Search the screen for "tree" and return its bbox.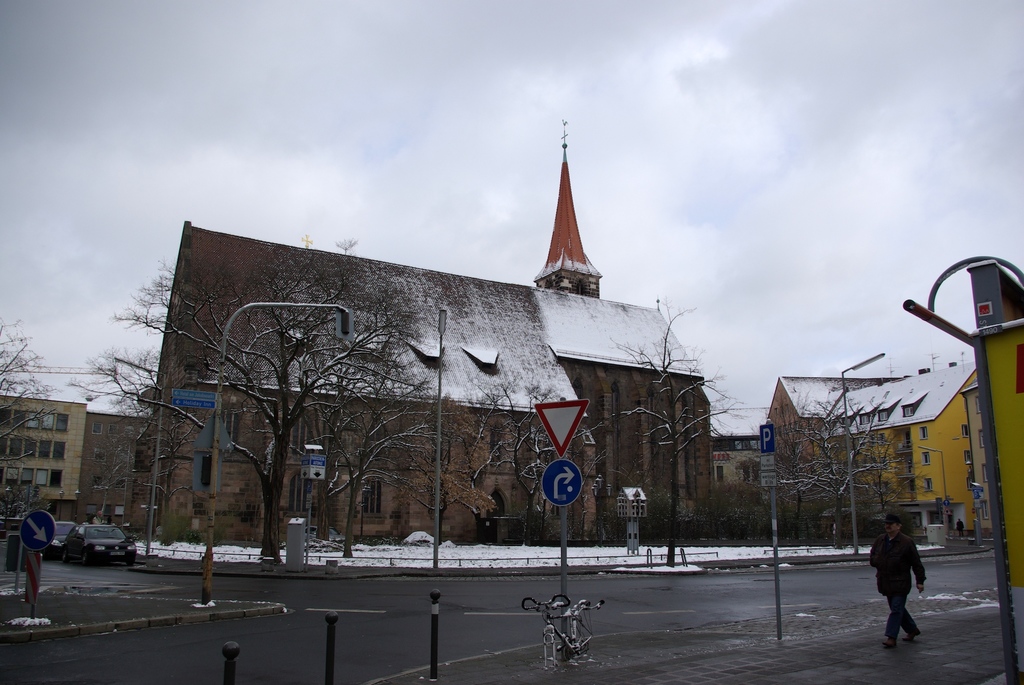
Found: (308, 336, 442, 558).
